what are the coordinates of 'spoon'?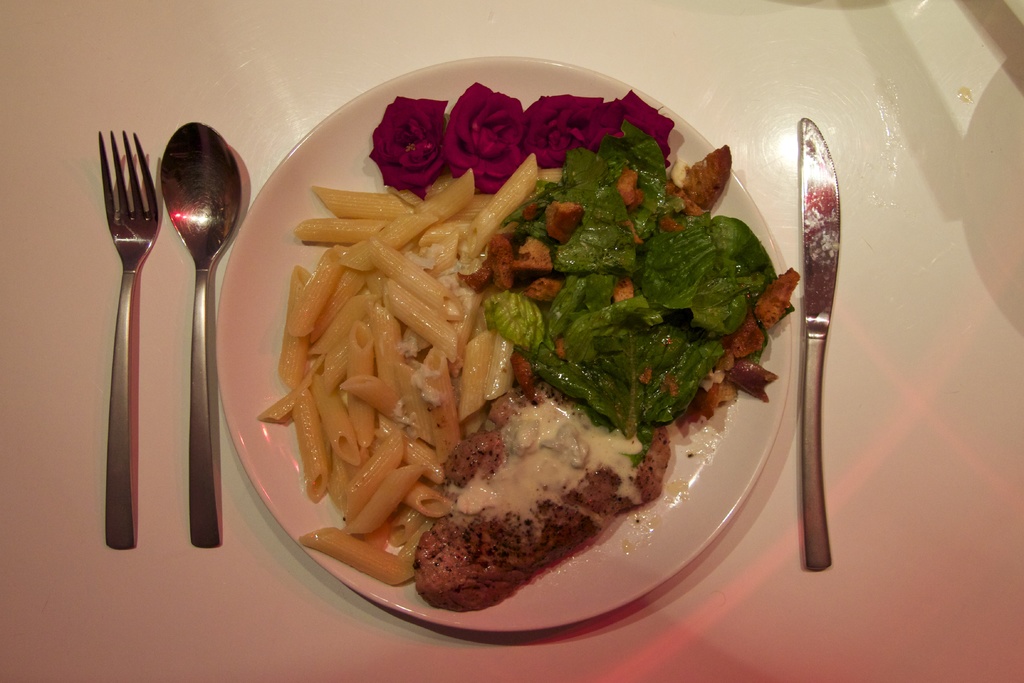
164,124,243,550.
